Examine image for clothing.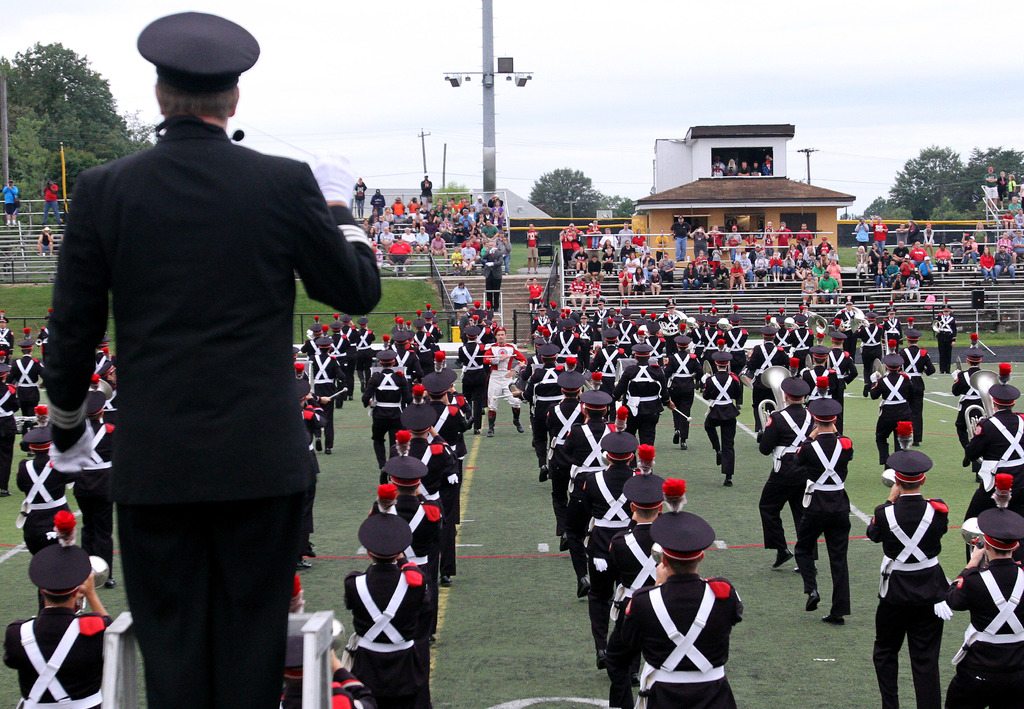
Examination result: bbox=[609, 356, 664, 431].
